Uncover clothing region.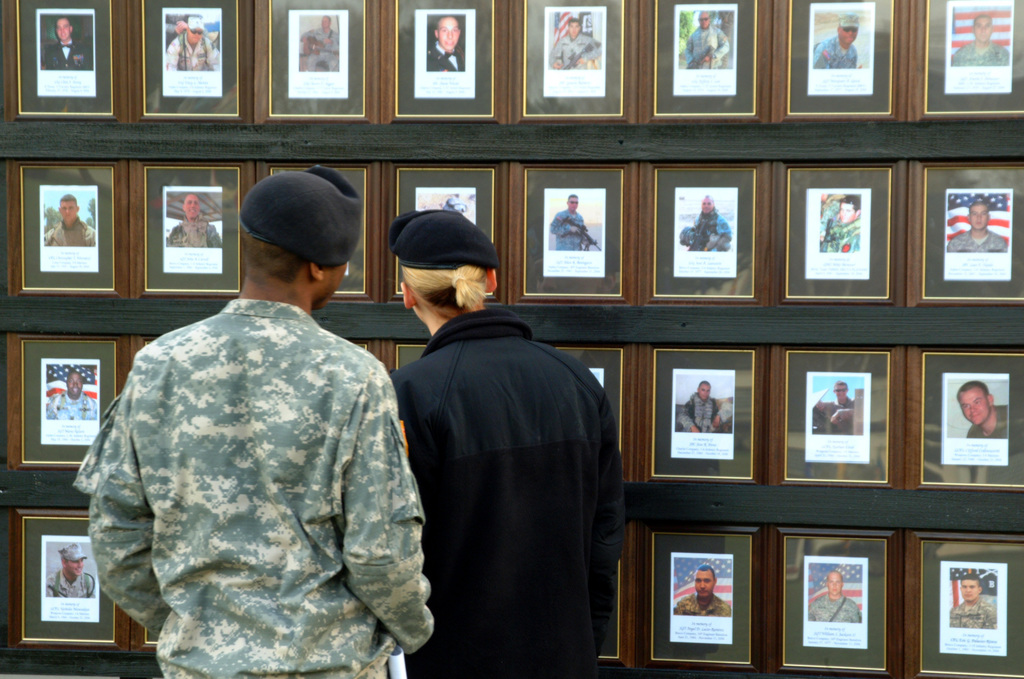
Uncovered: (677, 209, 738, 253).
